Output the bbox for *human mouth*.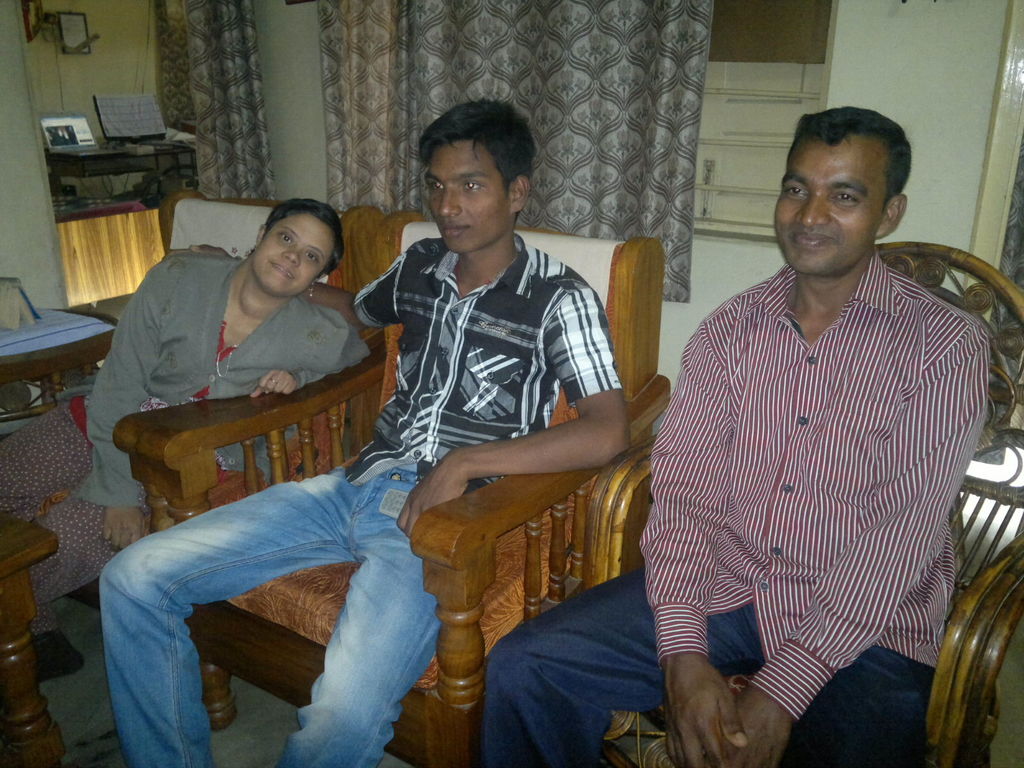
pyautogui.locateOnScreen(270, 261, 295, 286).
